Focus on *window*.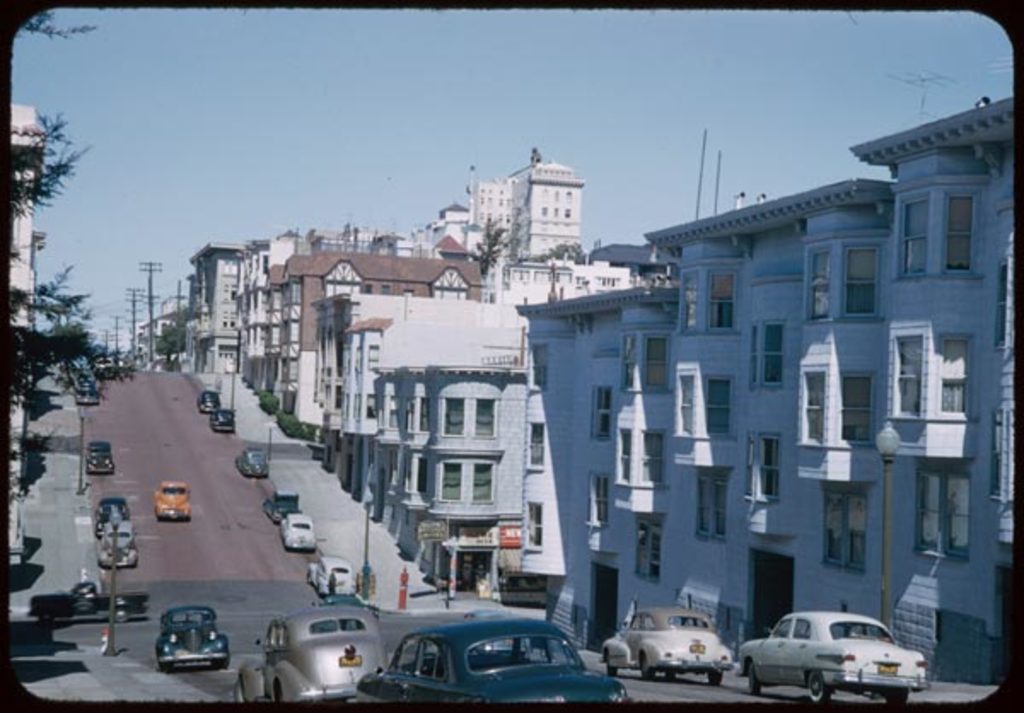
Focused at <box>916,466,968,558</box>.
